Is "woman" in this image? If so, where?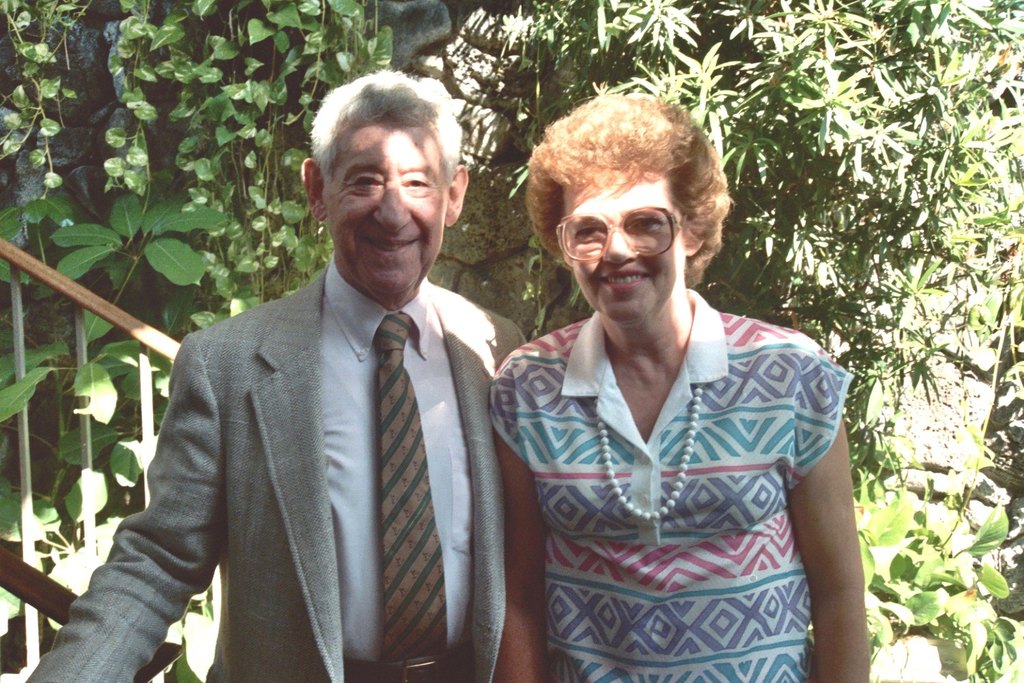
Yes, at box(473, 89, 864, 674).
